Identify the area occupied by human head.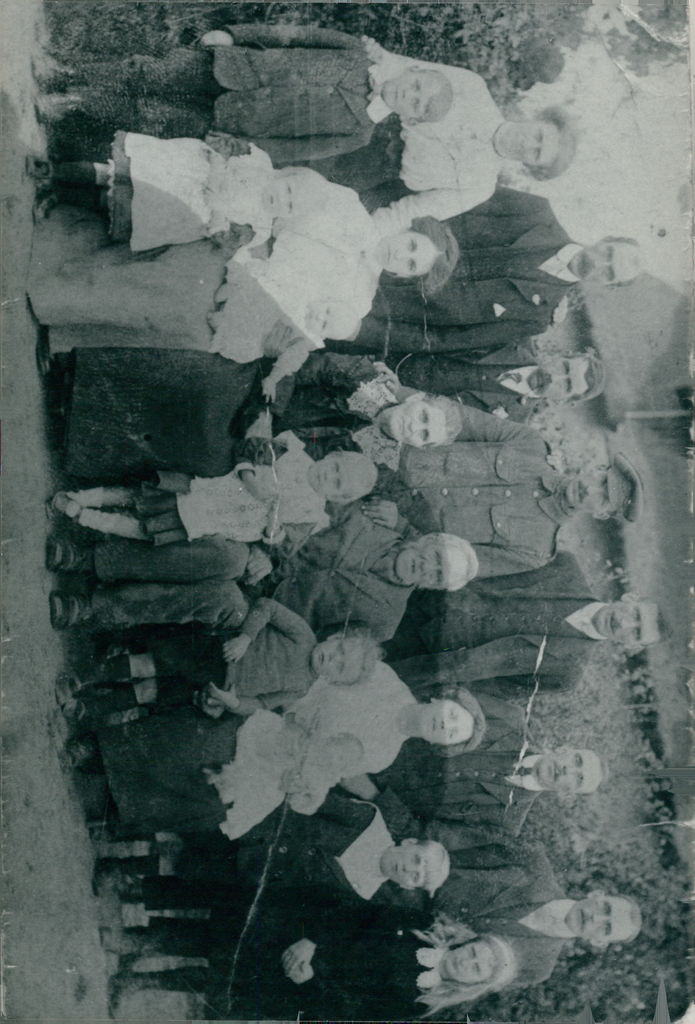
Area: 395,532,486,595.
